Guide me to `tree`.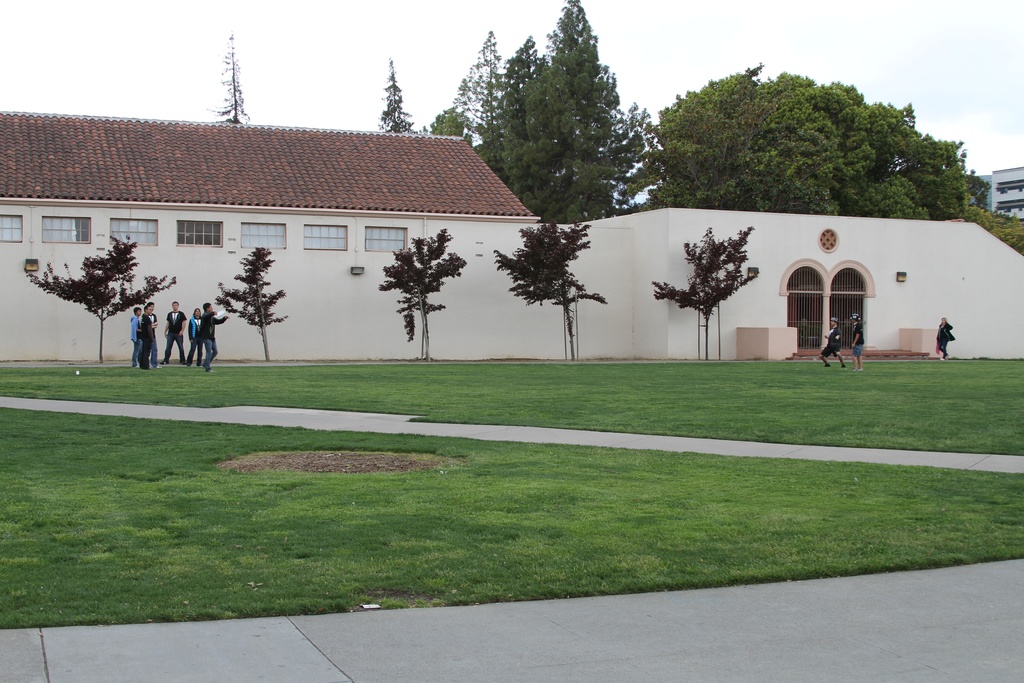
Guidance: left=649, top=224, right=758, bottom=360.
